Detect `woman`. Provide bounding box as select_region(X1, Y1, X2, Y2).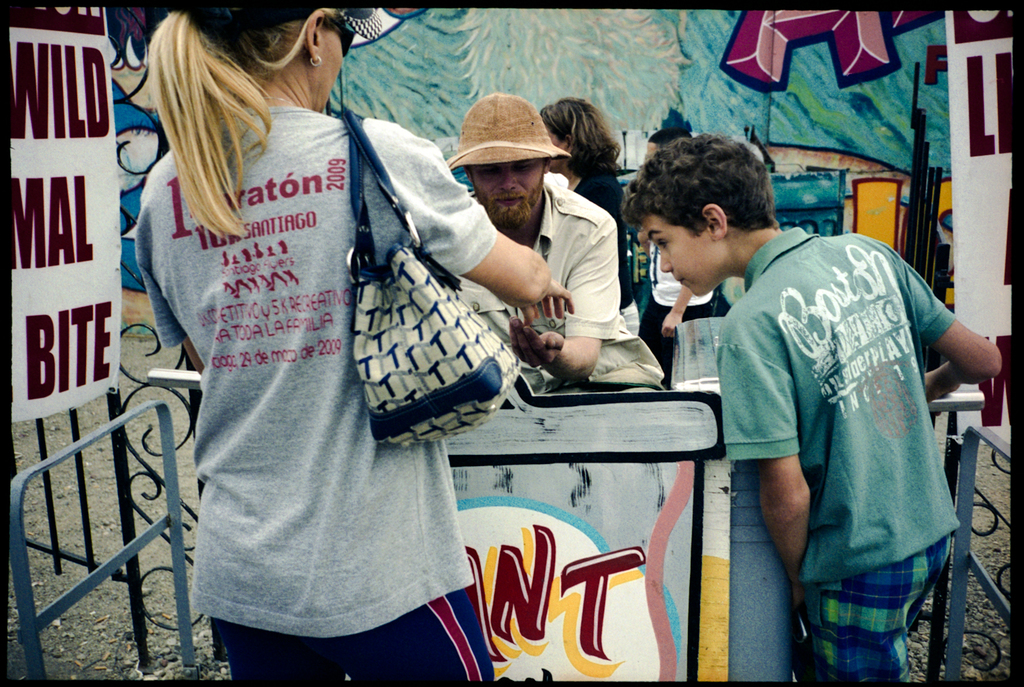
select_region(537, 93, 640, 339).
